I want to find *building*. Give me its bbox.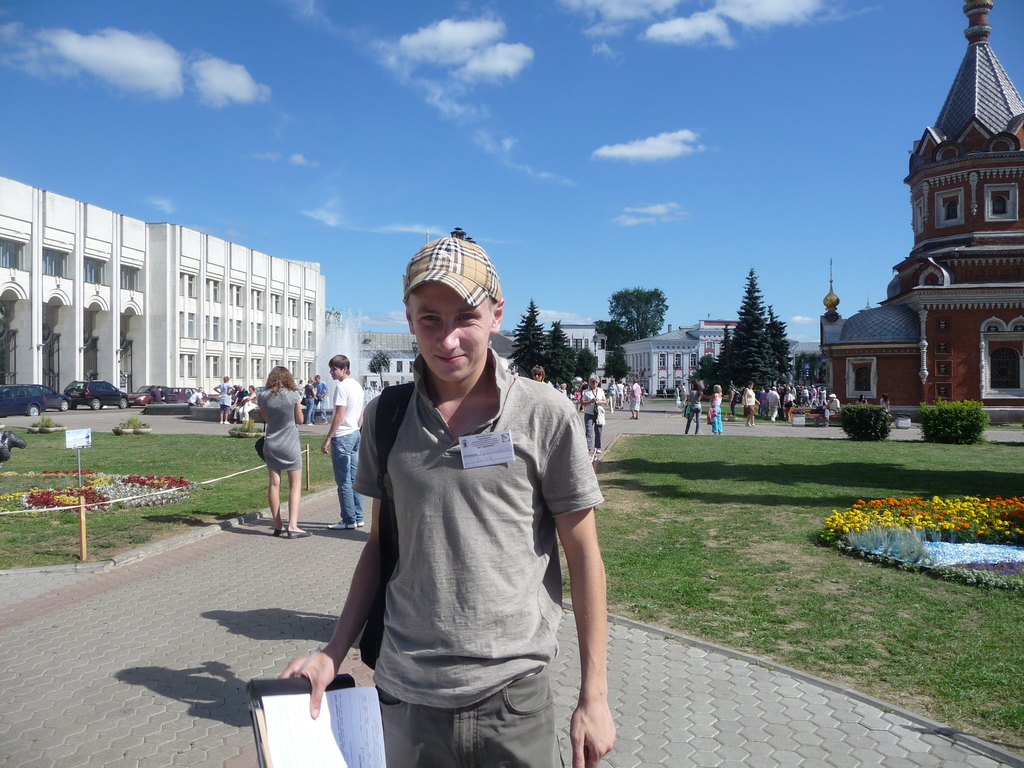
<bbox>367, 328, 418, 399</bbox>.
